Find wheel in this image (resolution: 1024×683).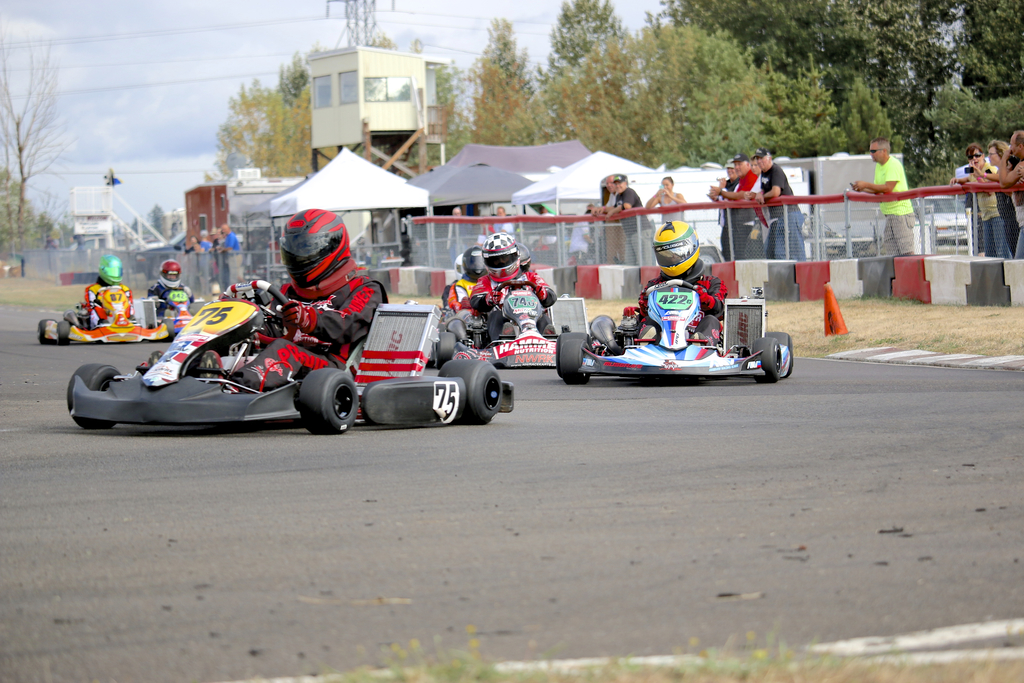
[61,366,119,422].
